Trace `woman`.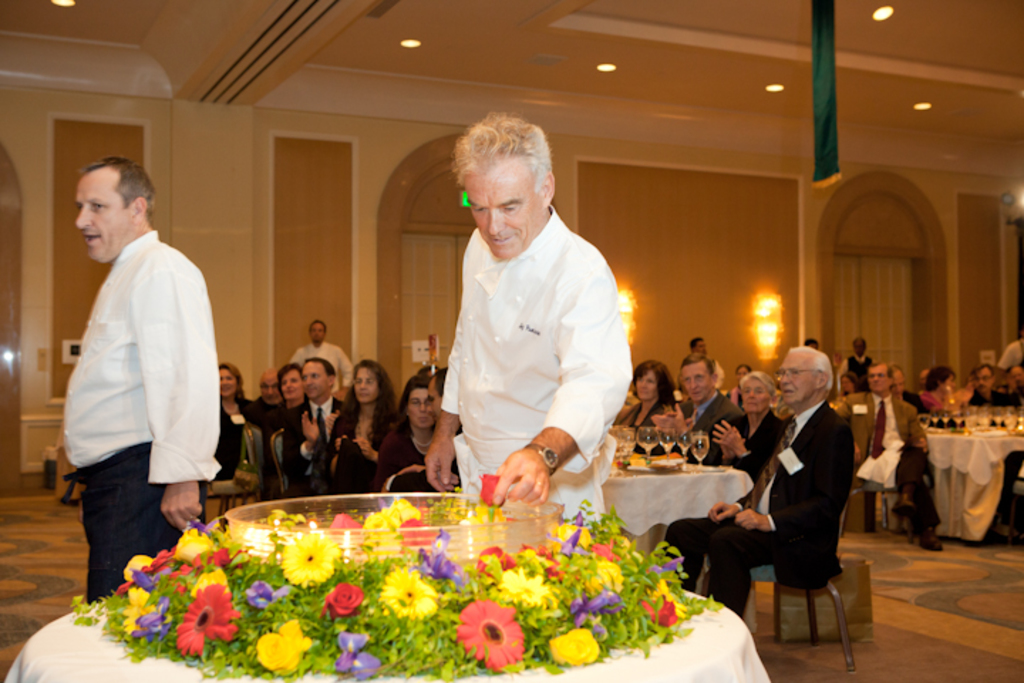
Traced to {"x1": 377, "y1": 376, "x2": 438, "y2": 492}.
